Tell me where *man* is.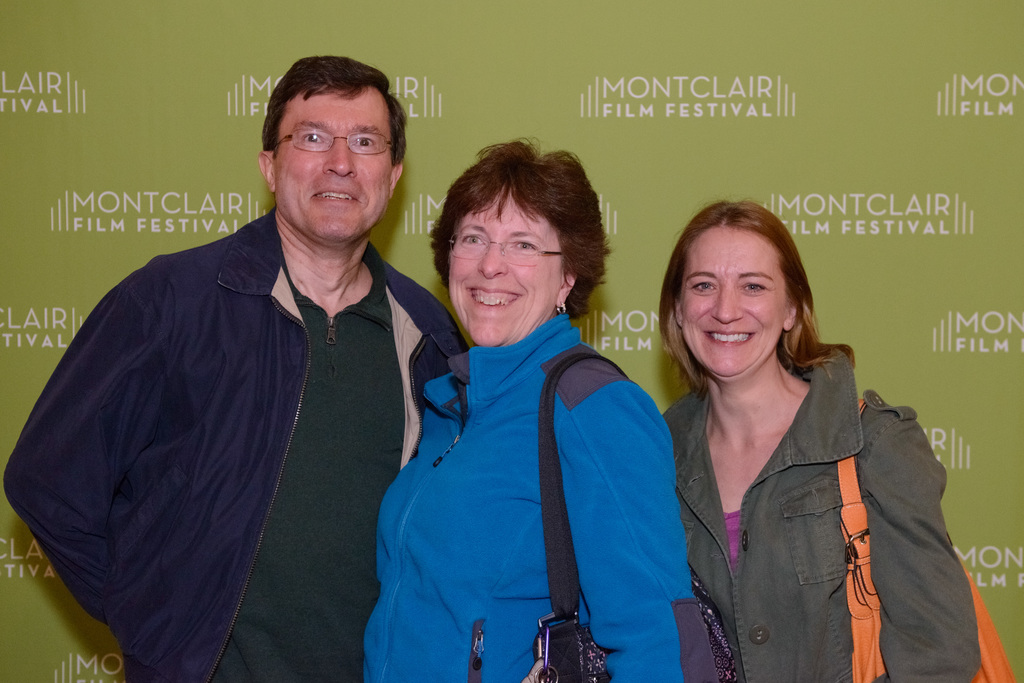
*man* is at 0/48/479/682.
